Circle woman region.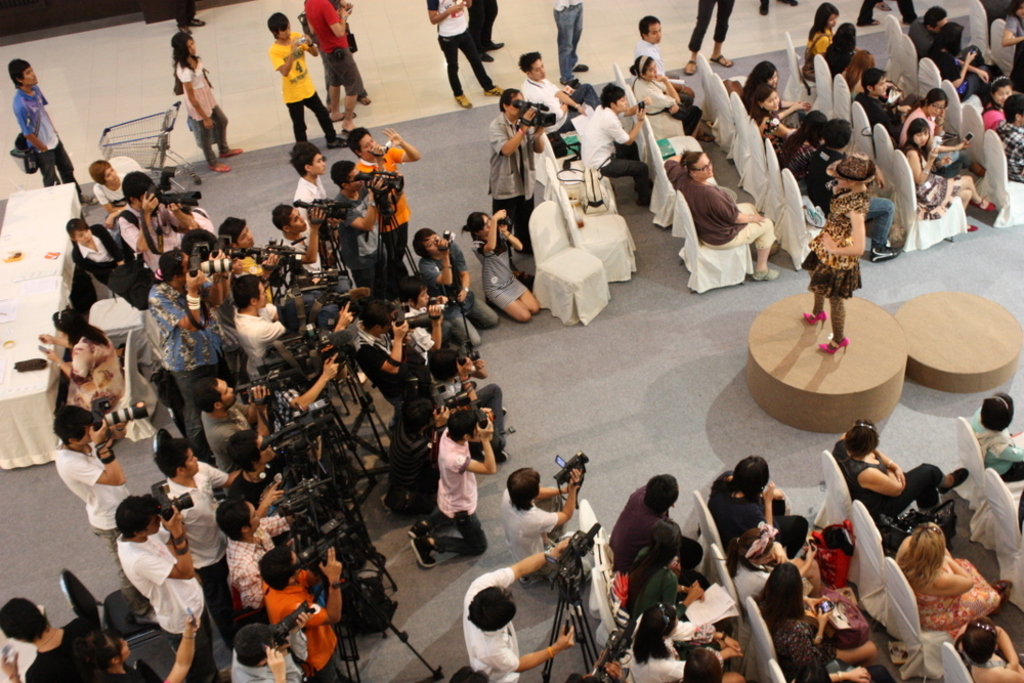
Region: x1=799, y1=156, x2=886, y2=357.
